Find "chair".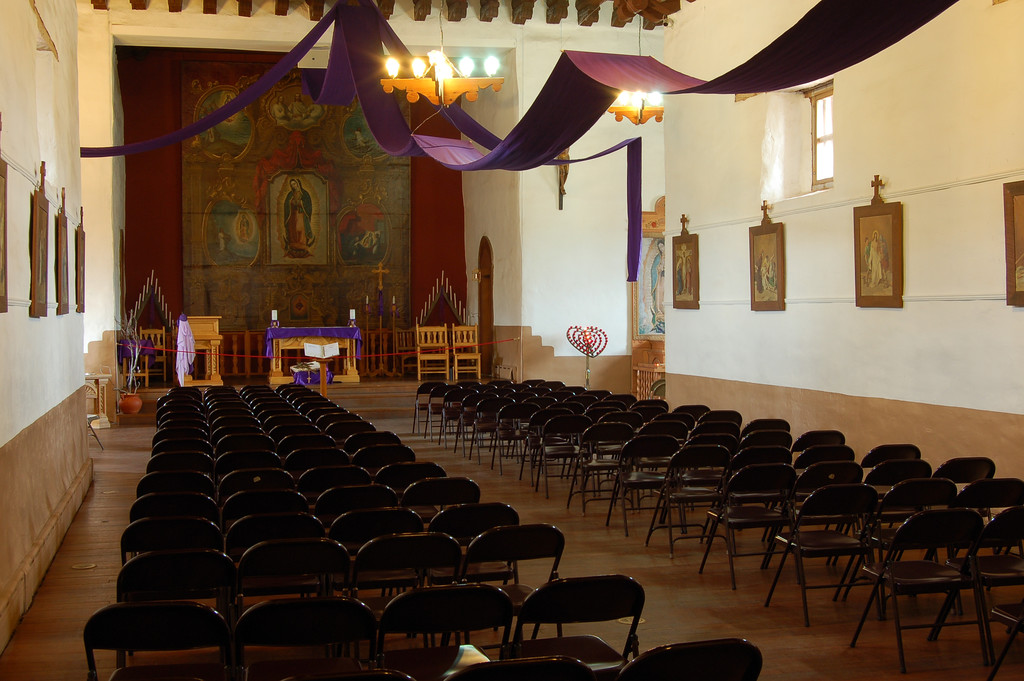
locate(851, 460, 936, 581).
